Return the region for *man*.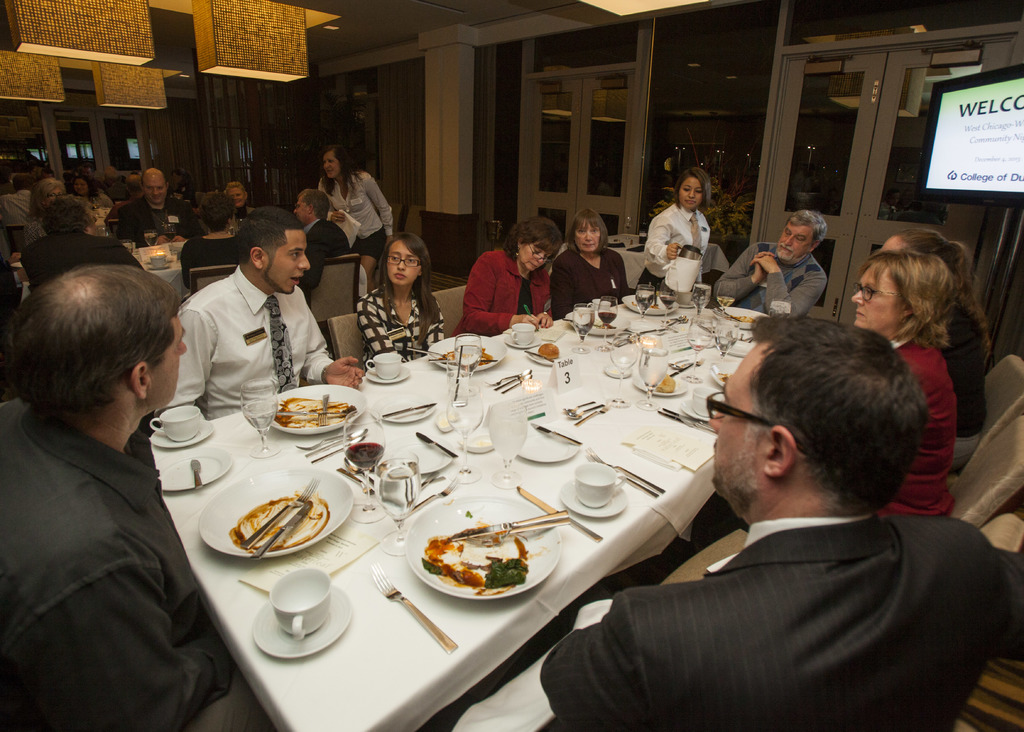
(157, 206, 364, 419).
